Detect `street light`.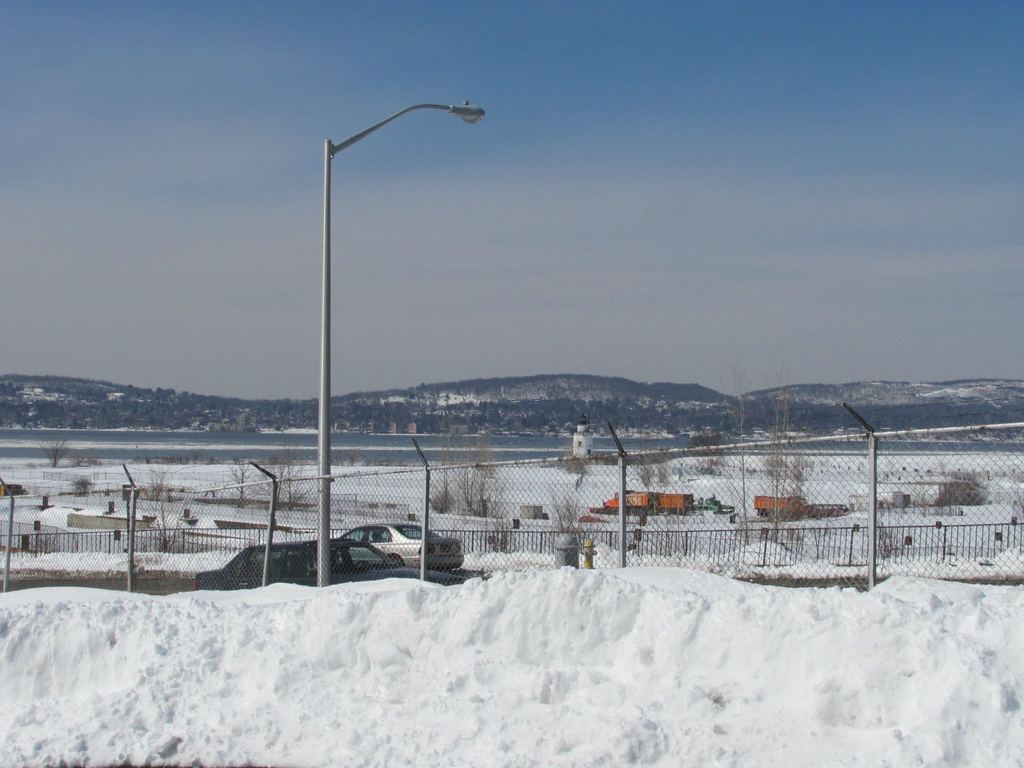
Detected at detection(289, 75, 496, 566).
